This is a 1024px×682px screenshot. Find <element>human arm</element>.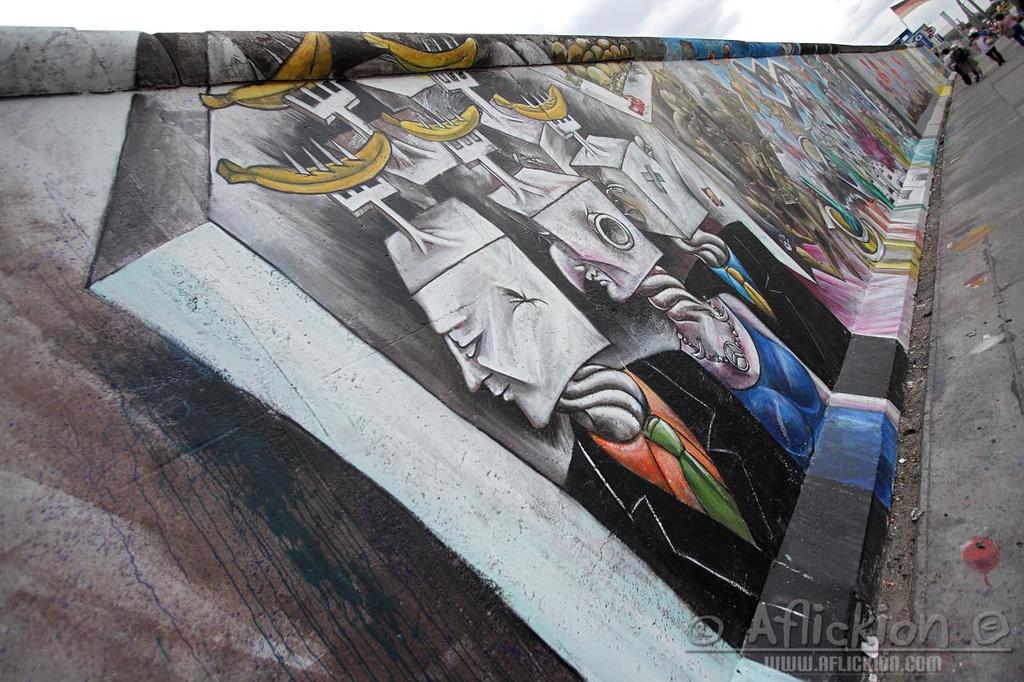
Bounding box: [x1=964, y1=49, x2=967, y2=51].
